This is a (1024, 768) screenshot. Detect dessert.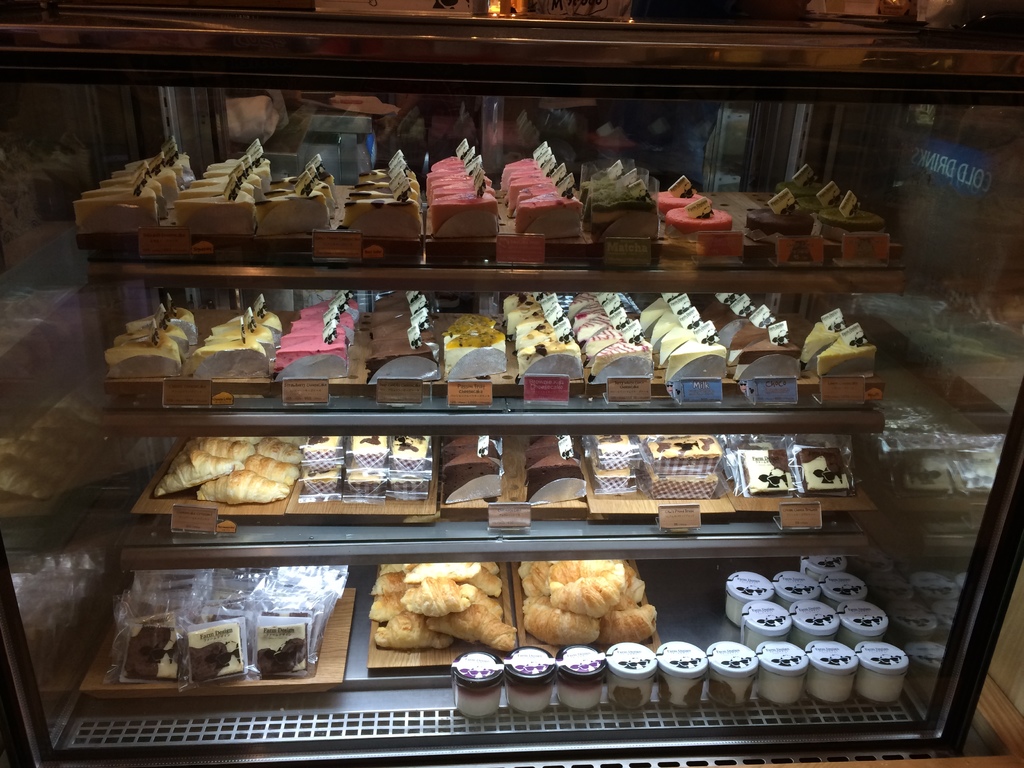
x1=819 y1=179 x2=851 y2=208.
